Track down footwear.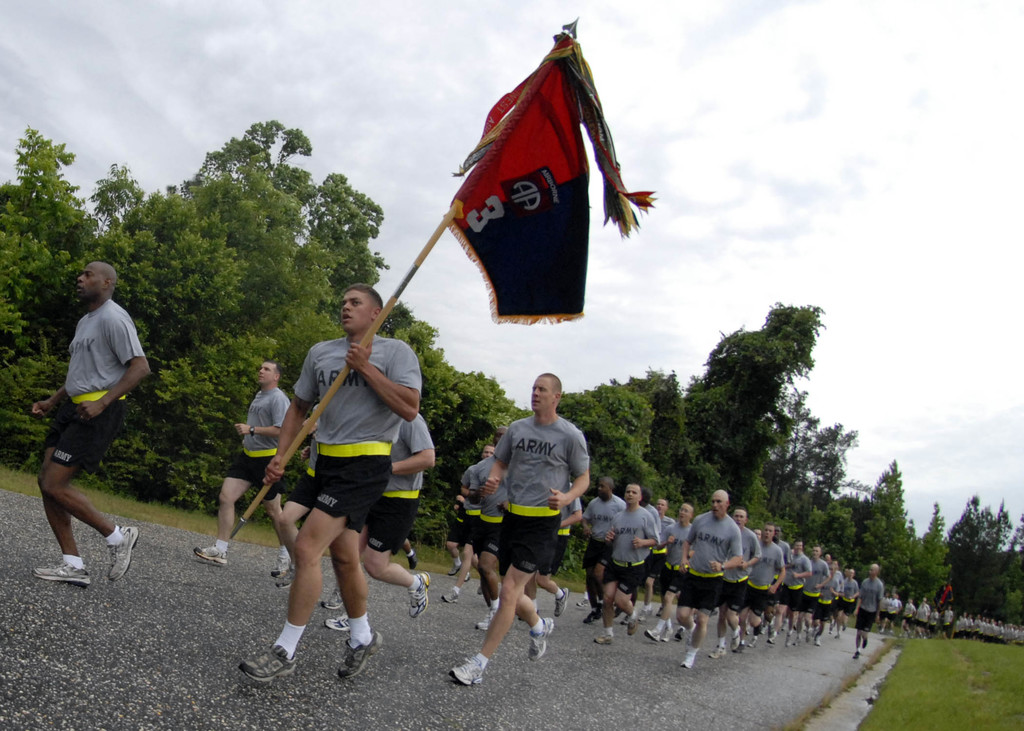
Tracked to 404 568 433 613.
